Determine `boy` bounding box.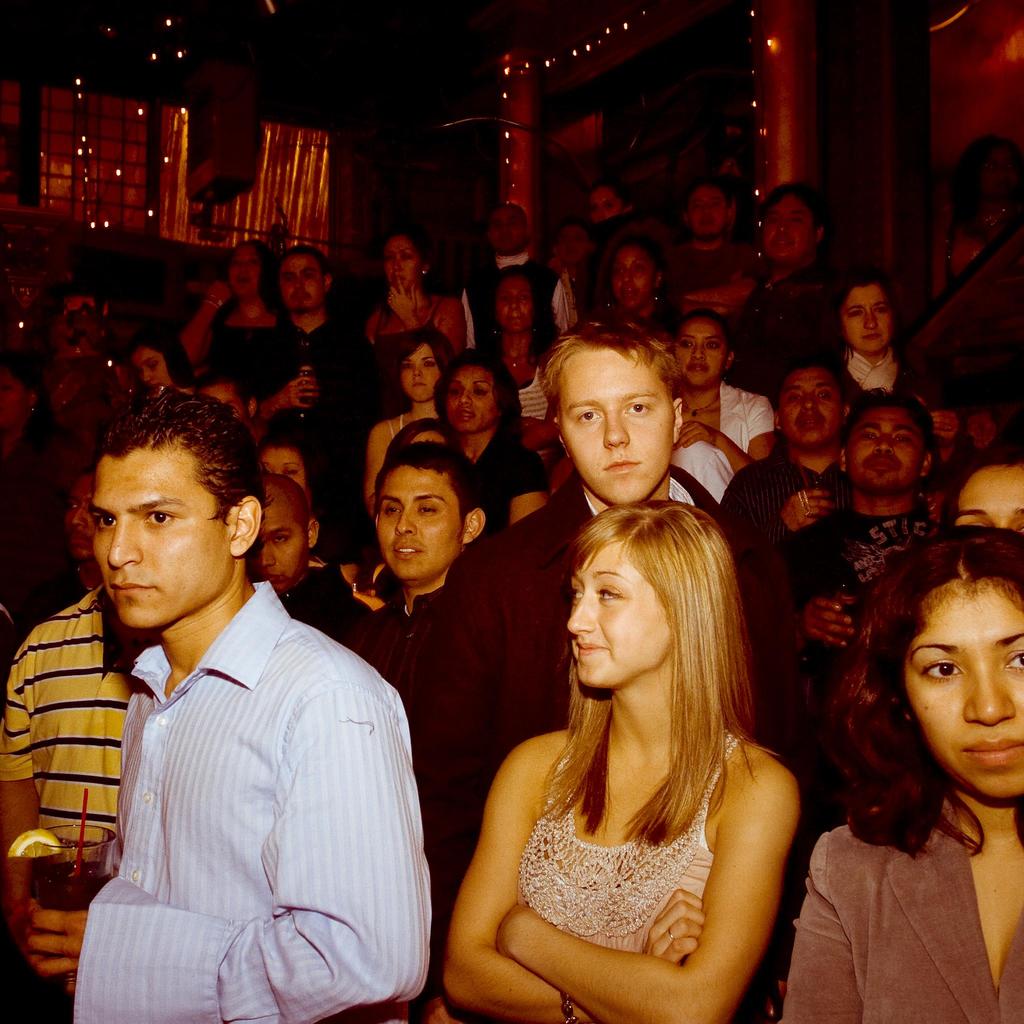
Determined: (419, 319, 800, 904).
